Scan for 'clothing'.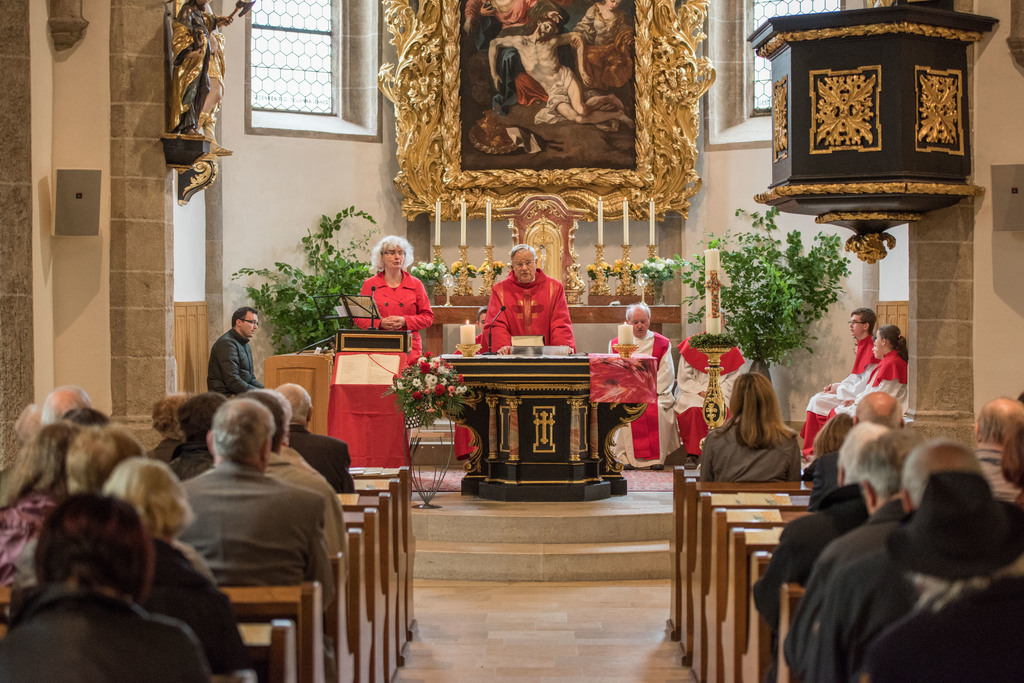
Scan result: locate(764, 492, 908, 682).
